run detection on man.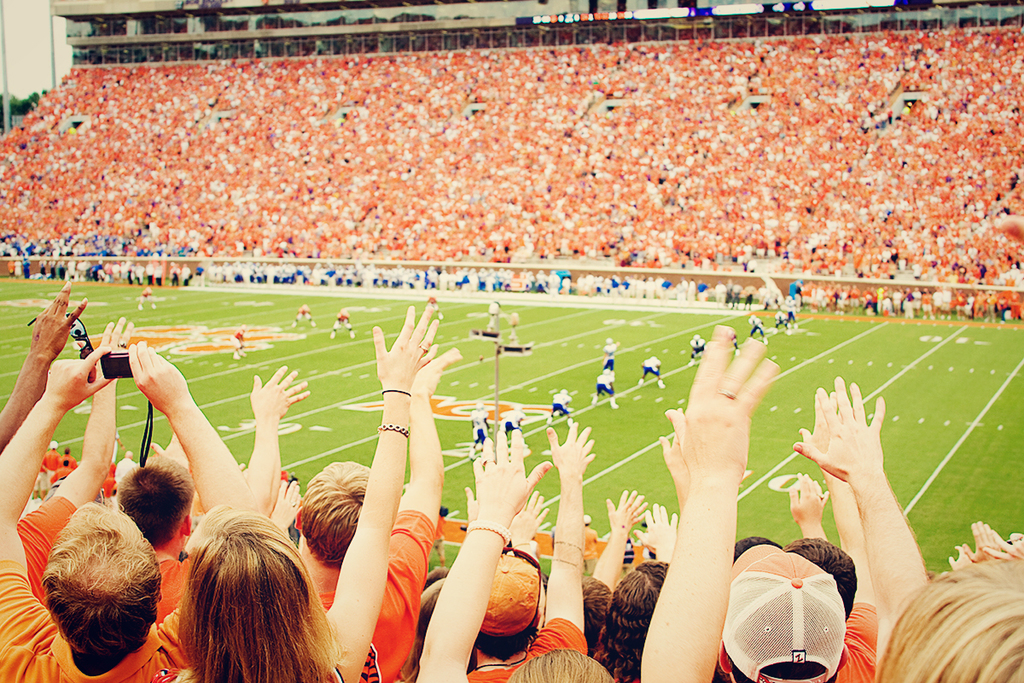
Result: (left=688, top=335, right=707, bottom=365).
